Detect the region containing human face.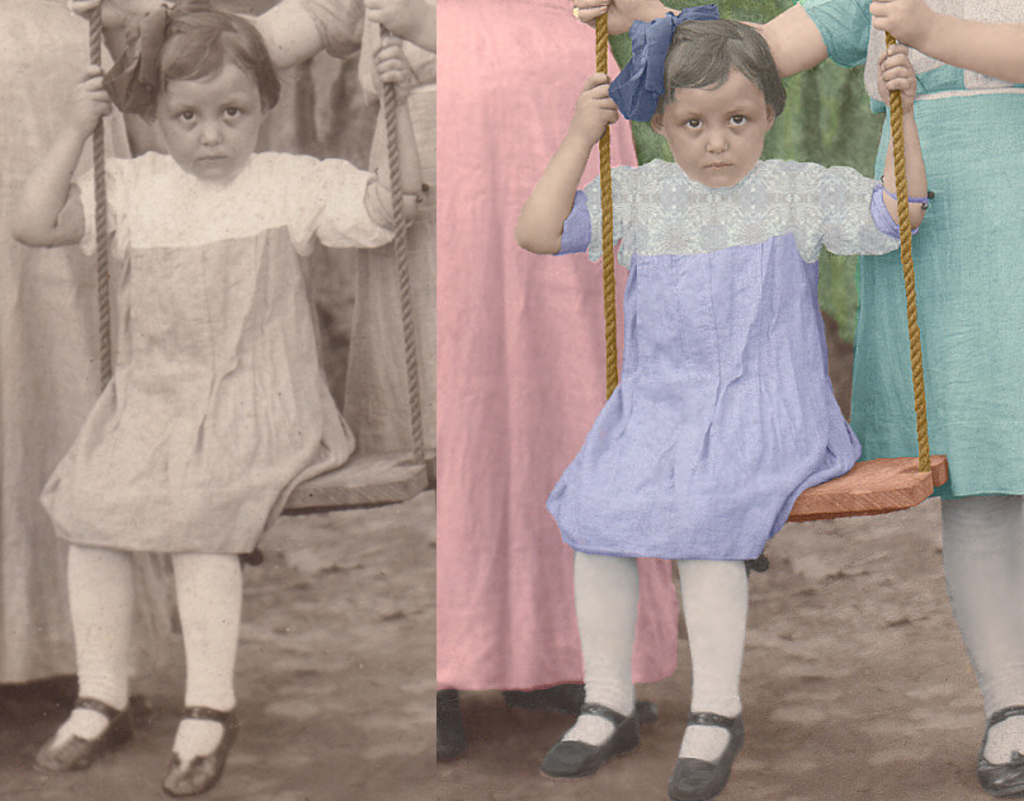
bbox(656, 60, 765, 190).
